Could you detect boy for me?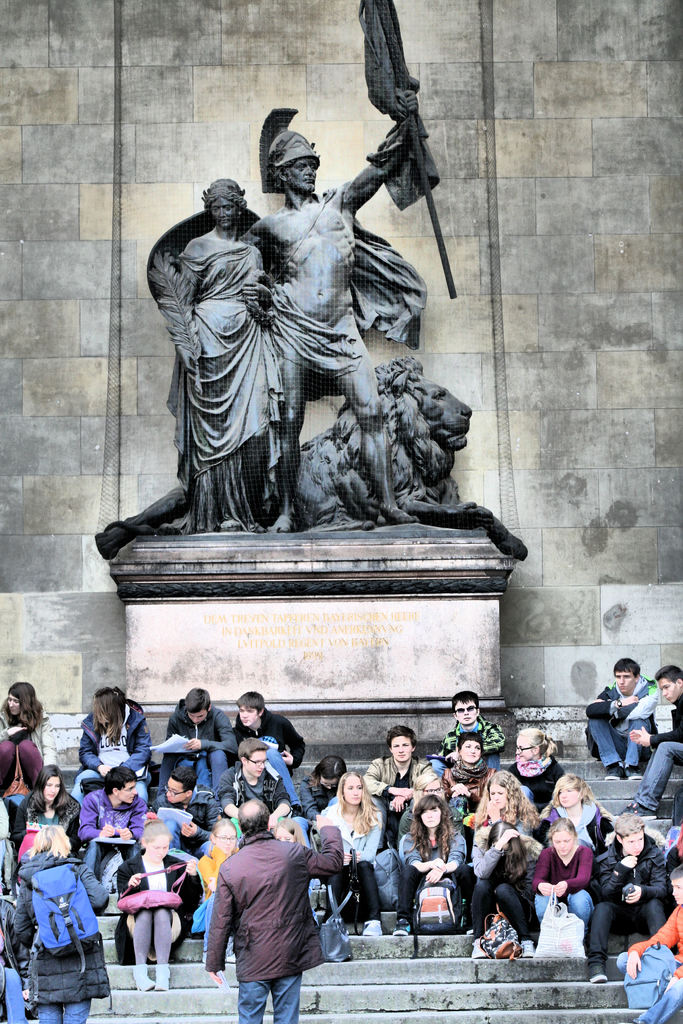
Detection result: [149,767,223,853].
